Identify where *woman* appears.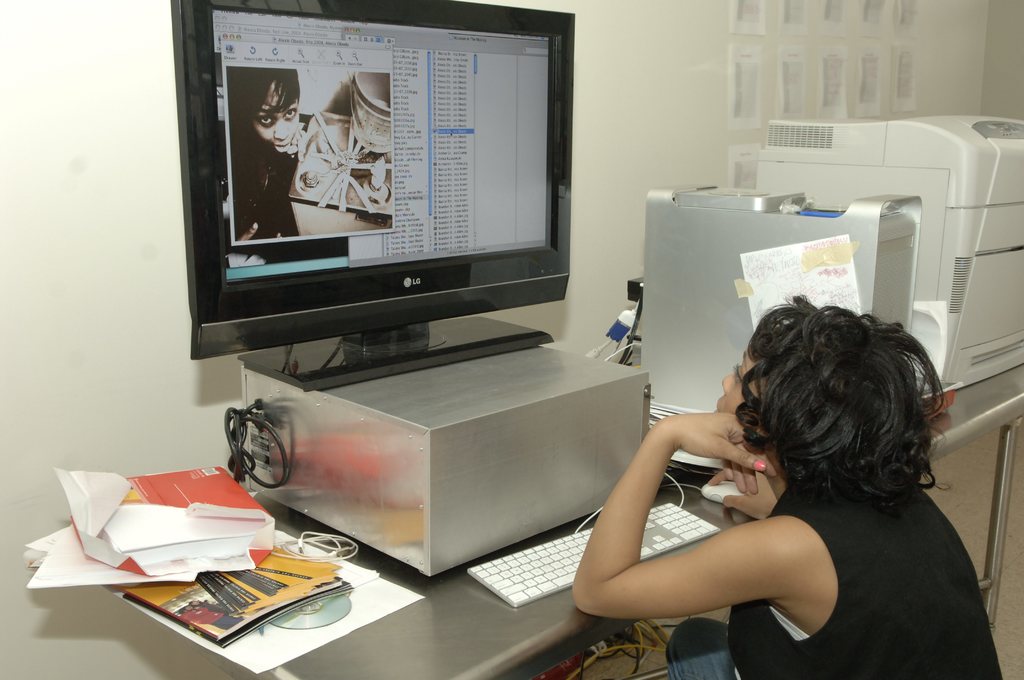
Appears at locate(575, 297, 1009, 679).
